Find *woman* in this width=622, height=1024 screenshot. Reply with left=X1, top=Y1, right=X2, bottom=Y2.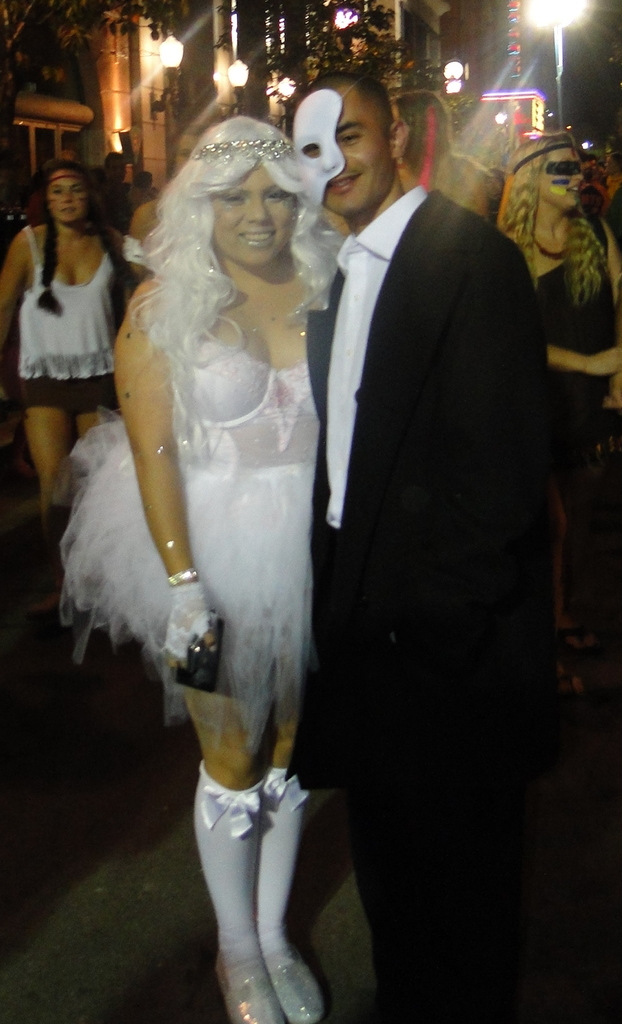
left=2, top=136, right=141, bottom=532.
